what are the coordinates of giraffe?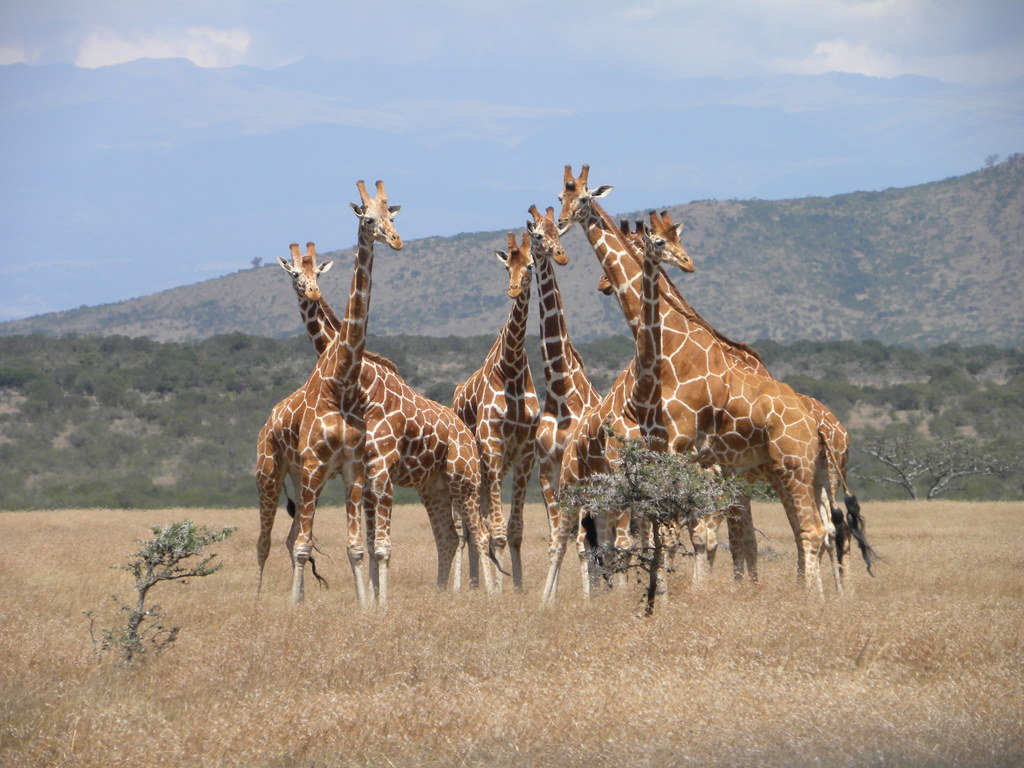
detection(570, 209, 884, 583).
